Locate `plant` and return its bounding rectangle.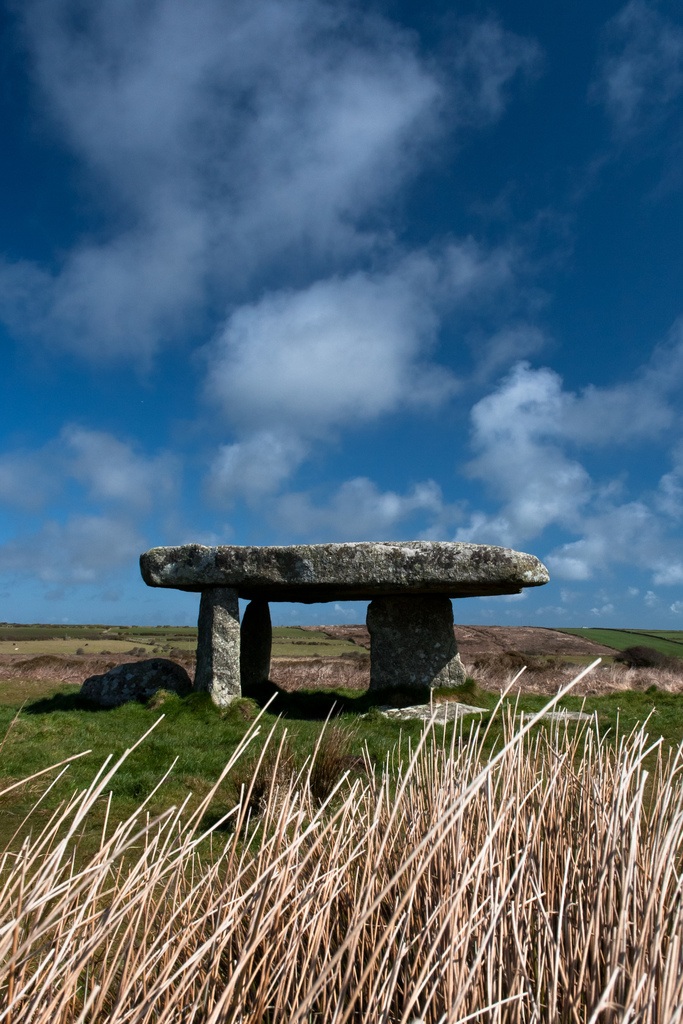
pyautogui.locateOnScreen(237, 722, 325, 824).
